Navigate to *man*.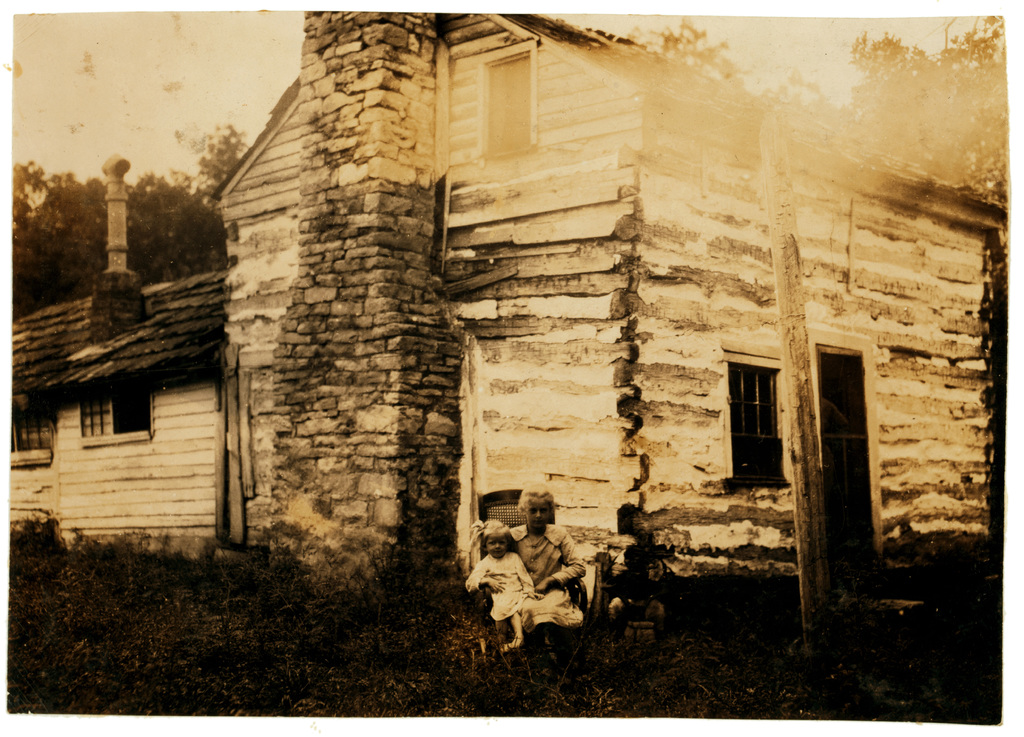
Navigation target: [485,515,634,652].
